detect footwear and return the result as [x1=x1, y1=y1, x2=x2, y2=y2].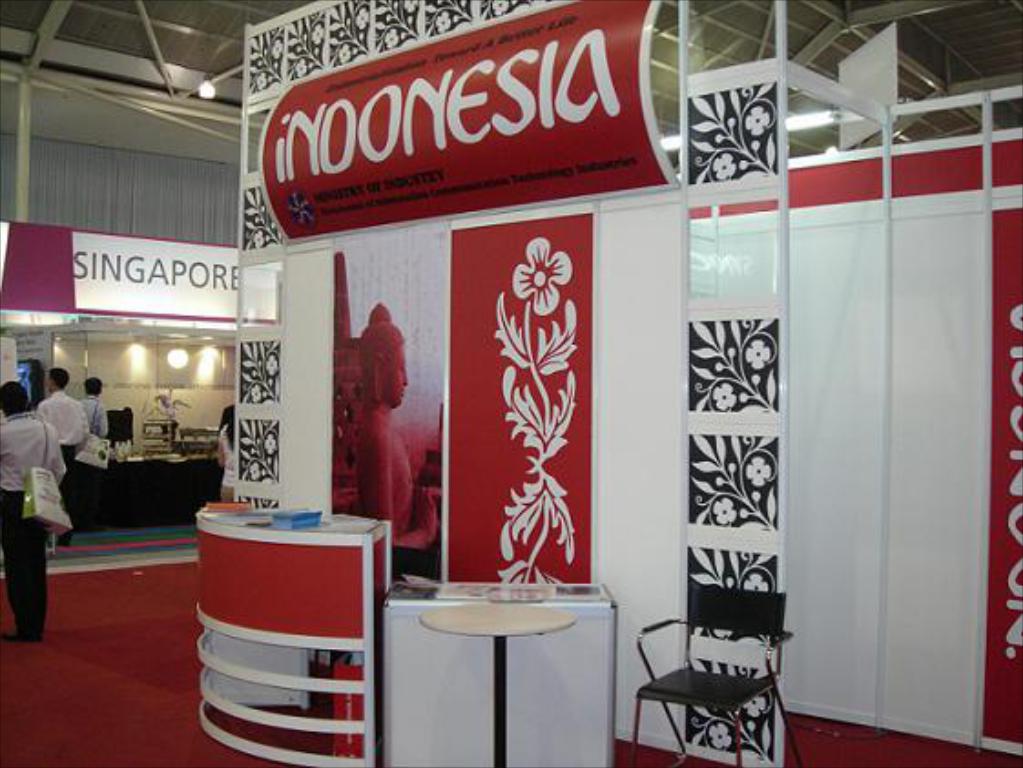
[x1=2, y1=628, x2=47, y2=638].
